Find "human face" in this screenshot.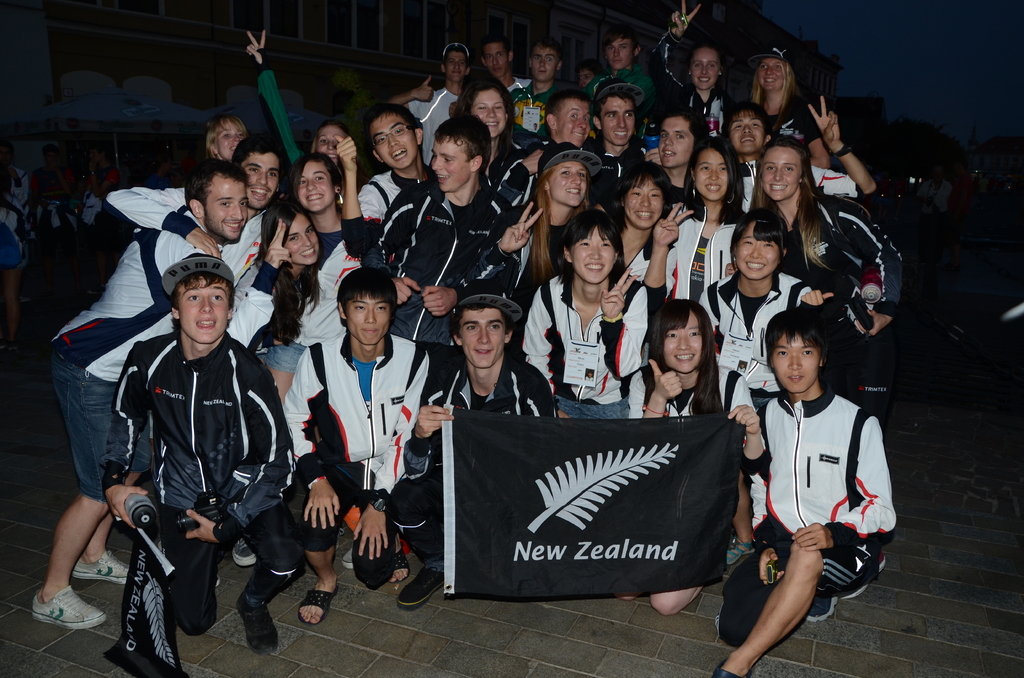
The bounding box for "human face" is pyautogui.locateOnScreen(728, 110, 764, 155).
